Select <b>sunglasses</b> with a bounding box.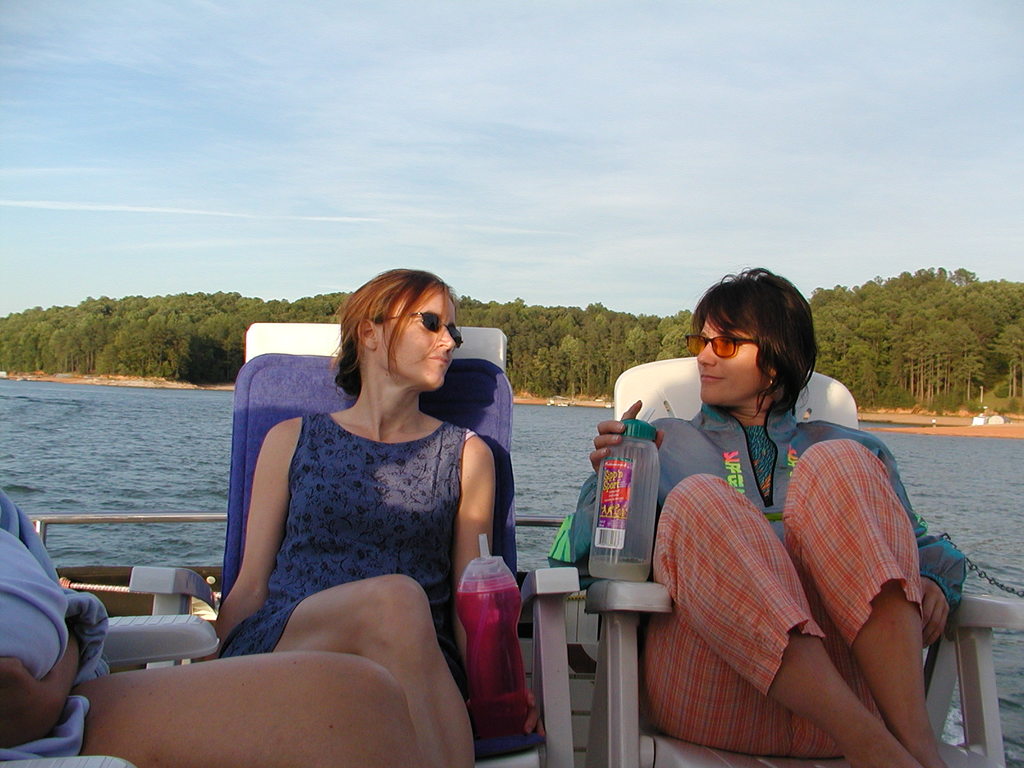
bbox=(692, 333, 767, 367).
